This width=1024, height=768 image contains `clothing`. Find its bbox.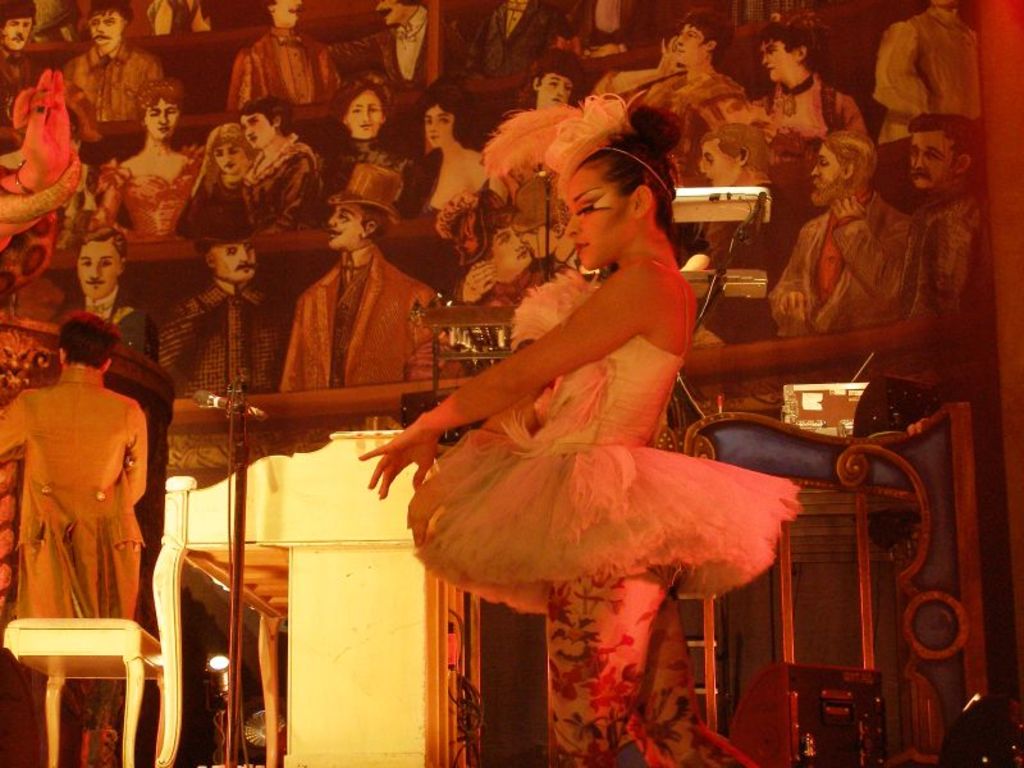
51/37/160/128.
